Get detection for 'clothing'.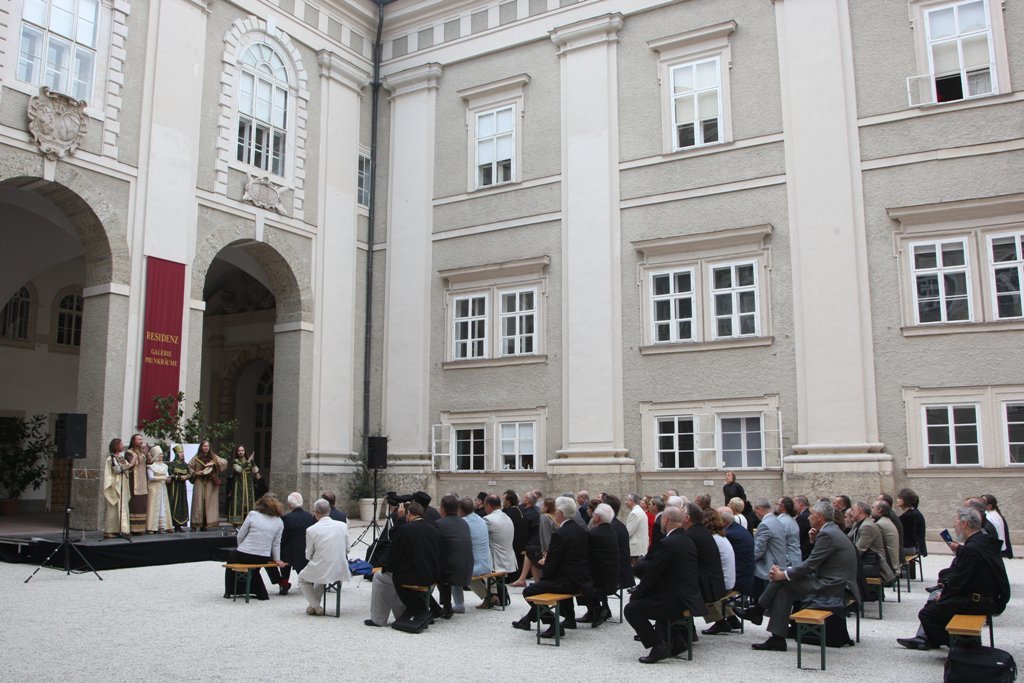
Detection: 102, 453, 130, 537.
